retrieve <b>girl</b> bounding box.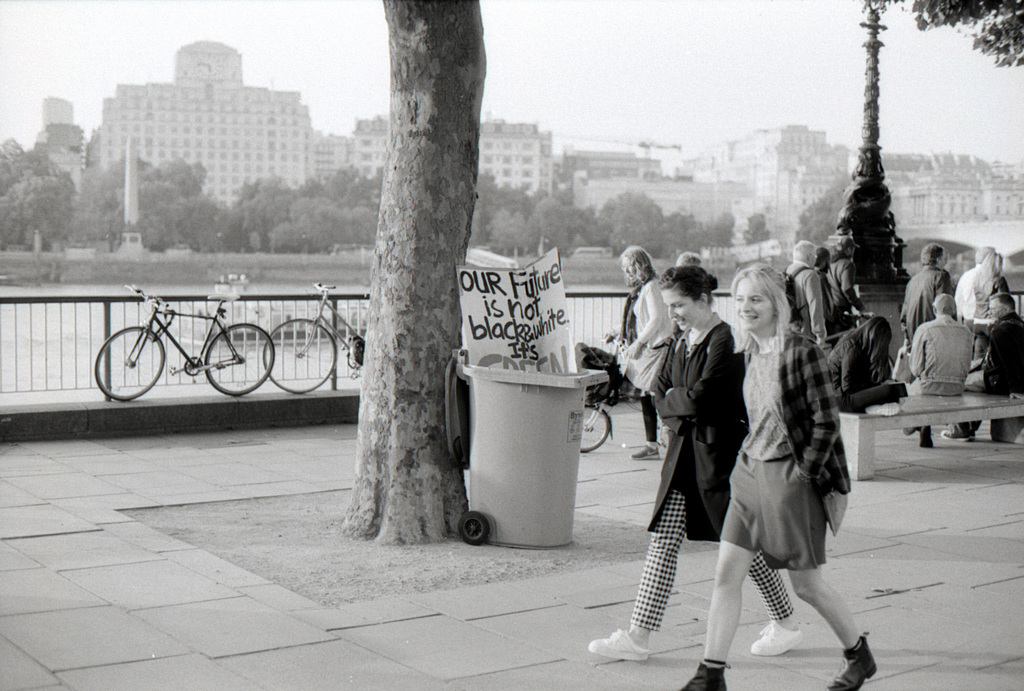
Bounding box: locate(679, 264, 874, 690).
